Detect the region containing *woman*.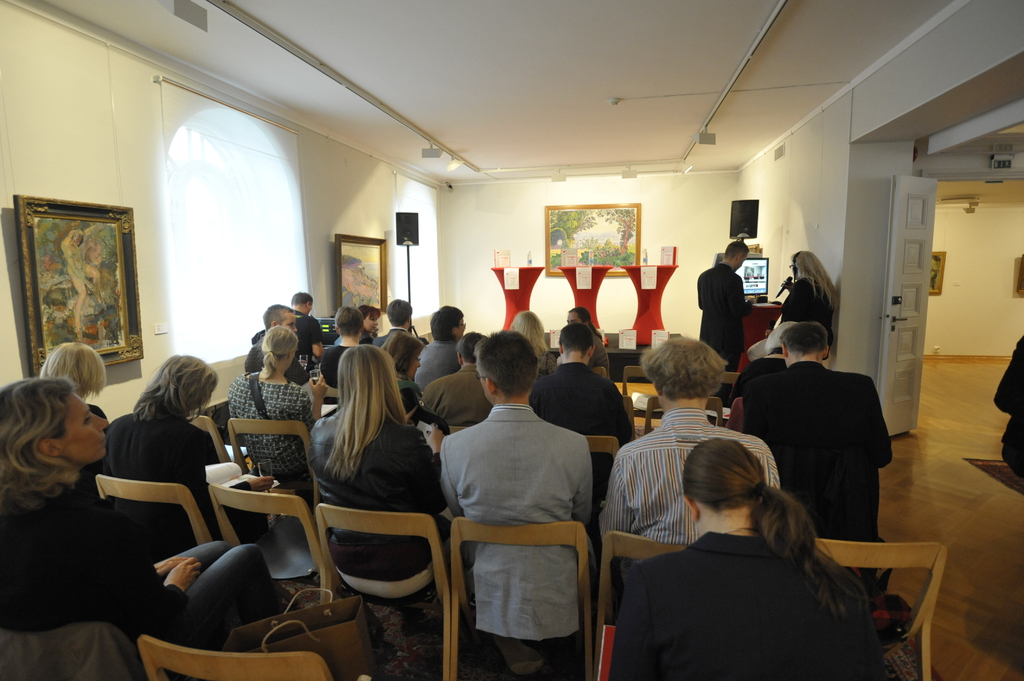
l=613, t=428, r=883, b=680.
